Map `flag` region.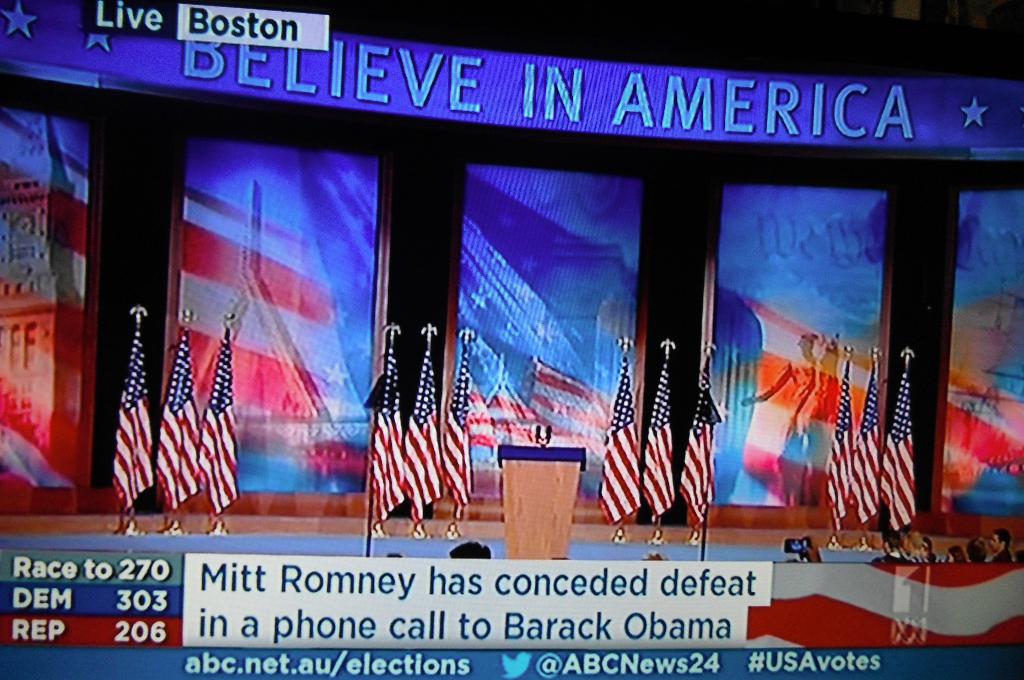
Mapped to 642,358,678,518.
